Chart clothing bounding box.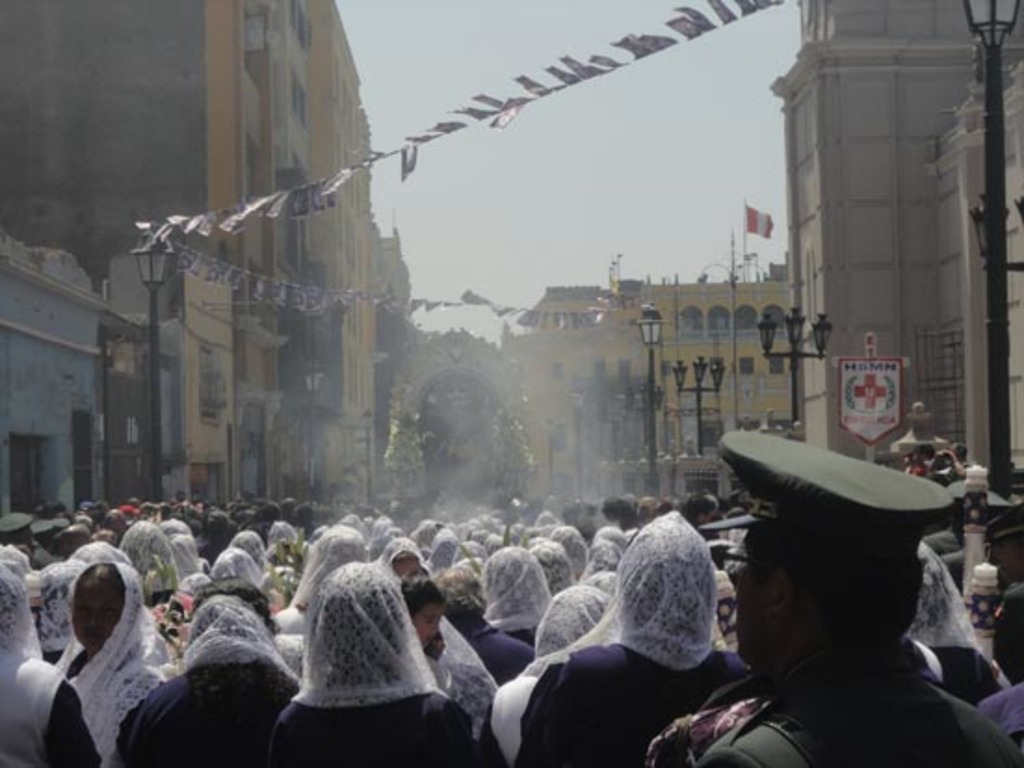
Charted: [110, 656, 322, 766].
